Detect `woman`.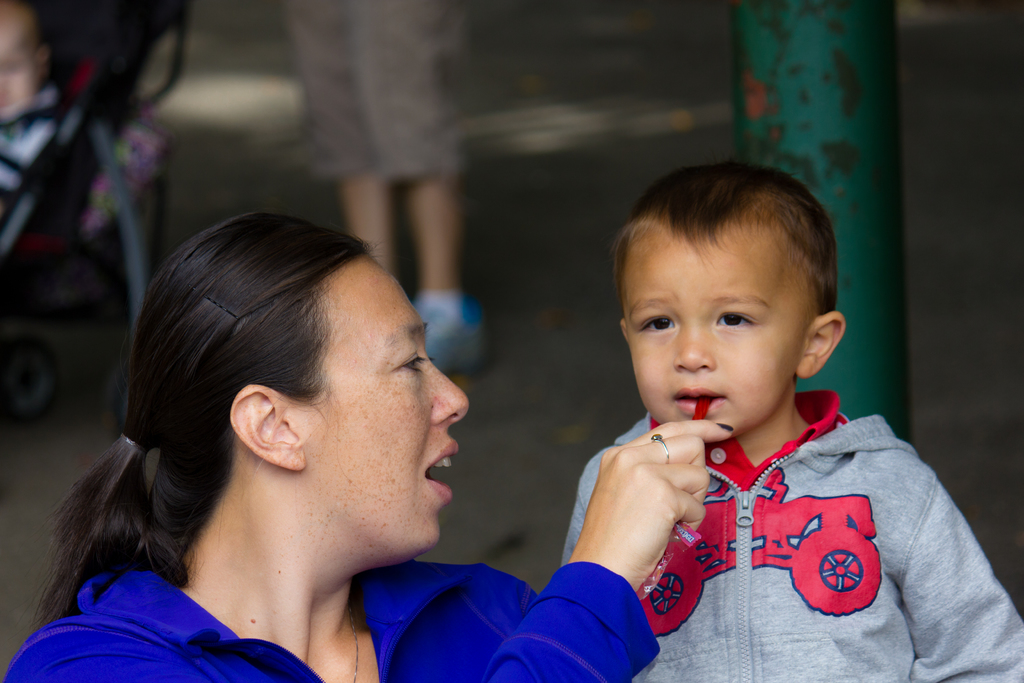
Detected at pyautogui.locateOnScreen(29, 199, 603, 671).
